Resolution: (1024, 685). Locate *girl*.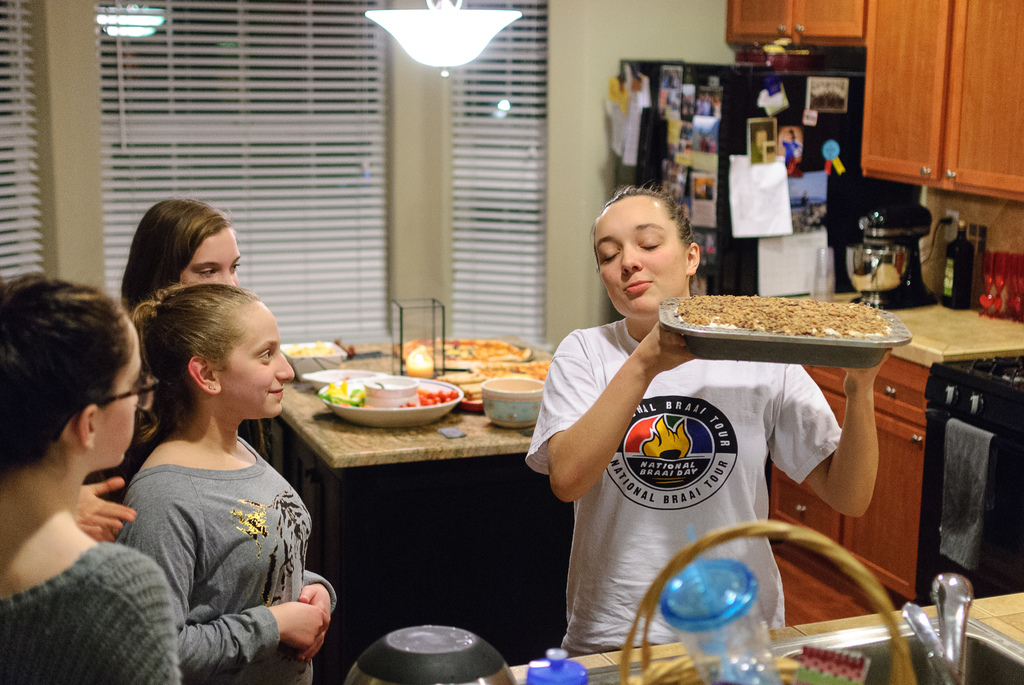
<box>0,269,184,684</box>.
